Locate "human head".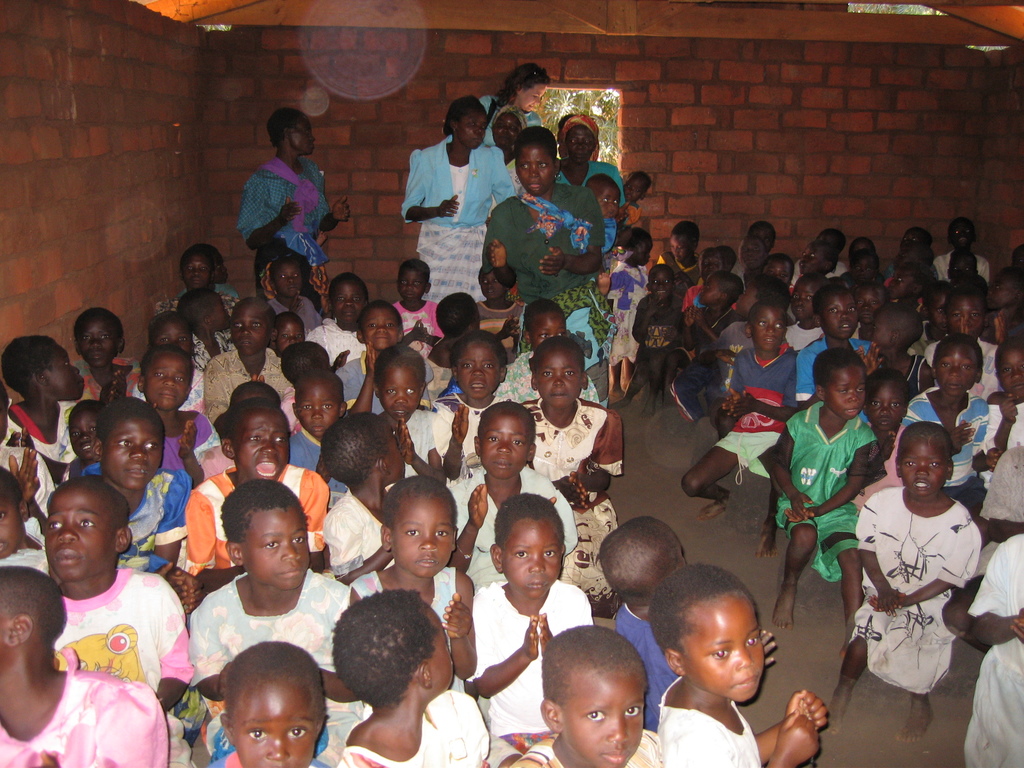
Bounding box: select_region(710, 244, 740, 268).
